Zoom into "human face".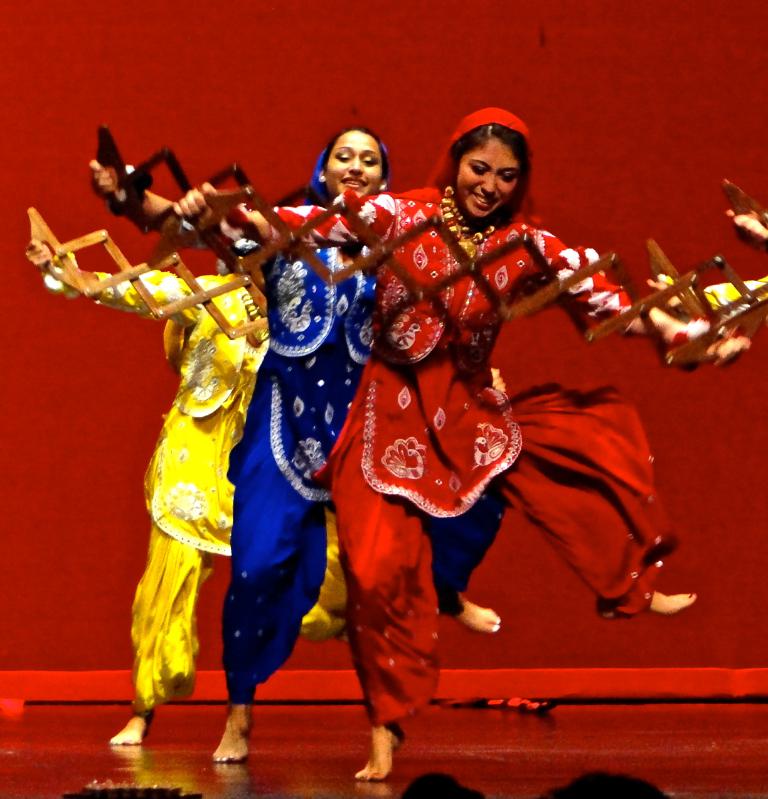
Zoom target: {"left": 329, "top": 132, "right": 387, "bottom": 196}.
